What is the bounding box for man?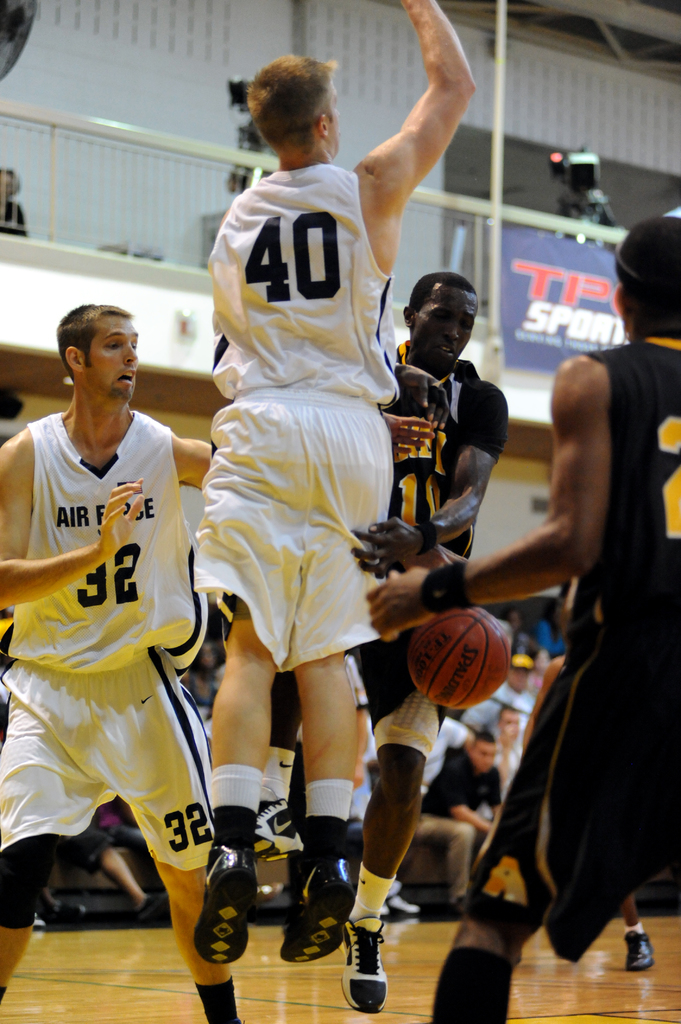
x1=246 y1=267 x2=510 y2=1016.
